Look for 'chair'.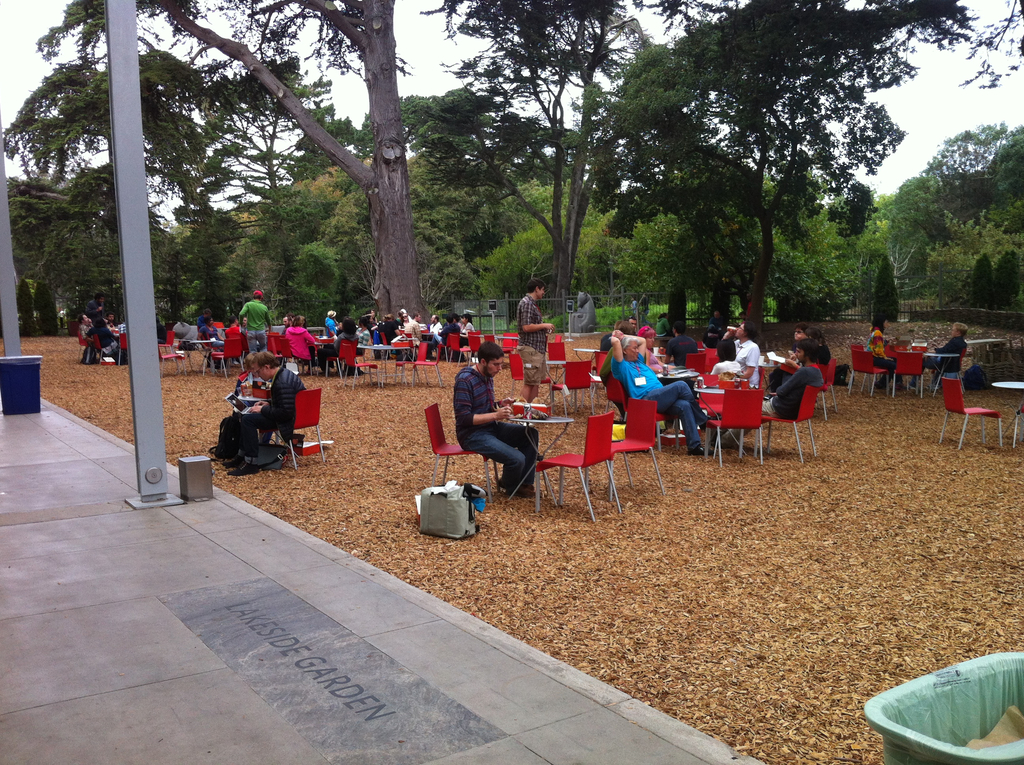
Found: bbox=[327, 341, 362, 385].
